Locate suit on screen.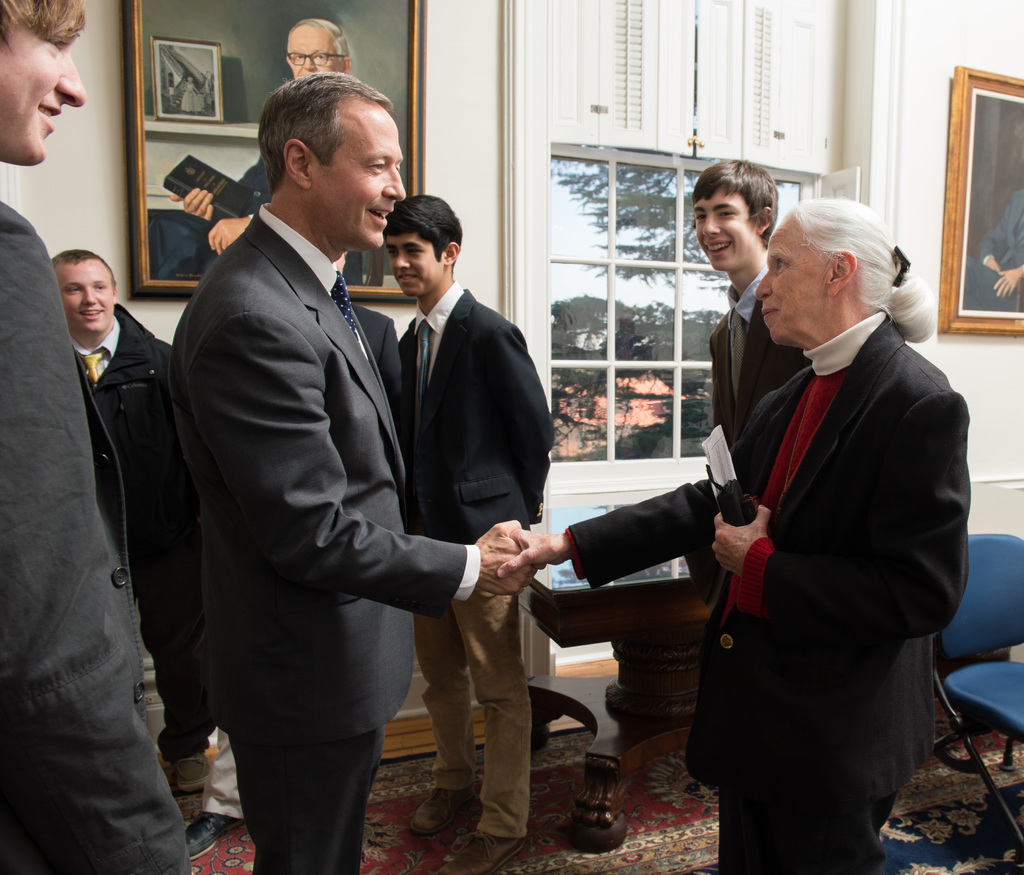
On screen at select_region(0, 197, 190, 874).
